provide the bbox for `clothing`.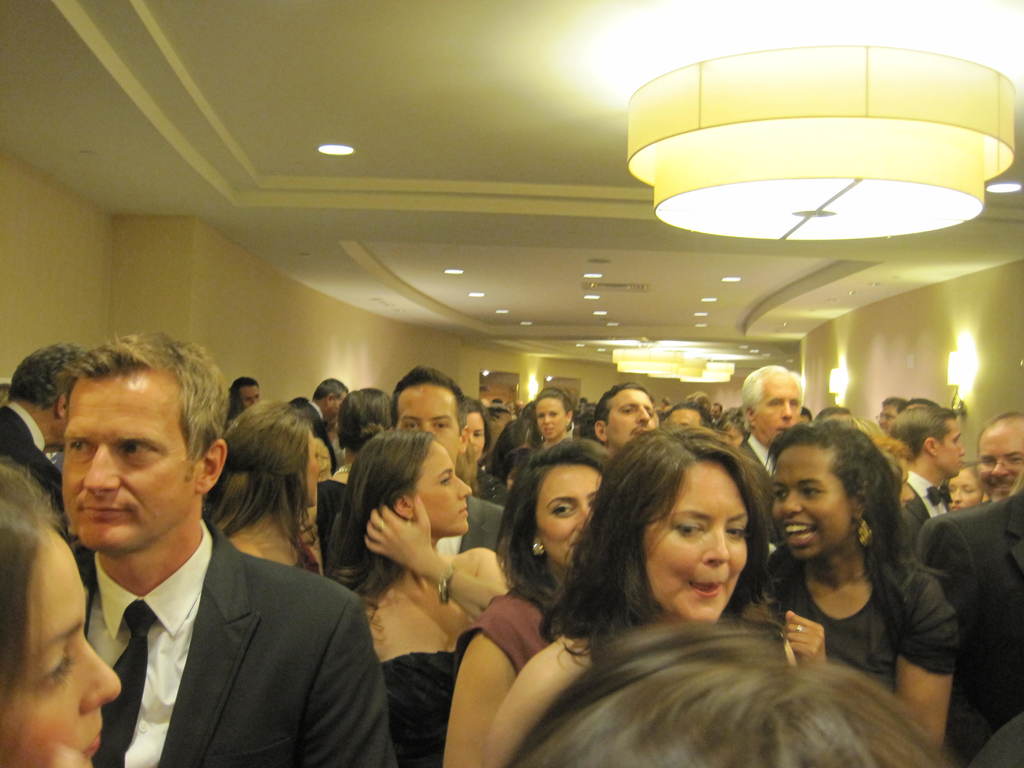
(left=895, top=463, right=952, bottom=541).
